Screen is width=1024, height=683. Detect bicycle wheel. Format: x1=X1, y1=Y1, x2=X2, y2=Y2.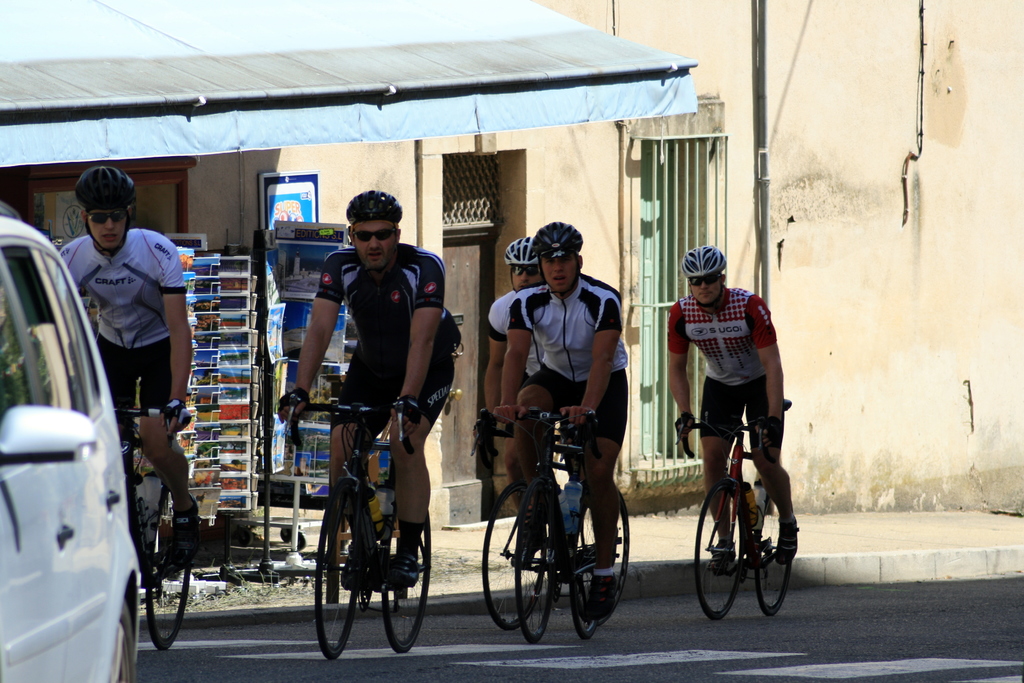
x1=573, y1=489, x2=628, y2=613.
